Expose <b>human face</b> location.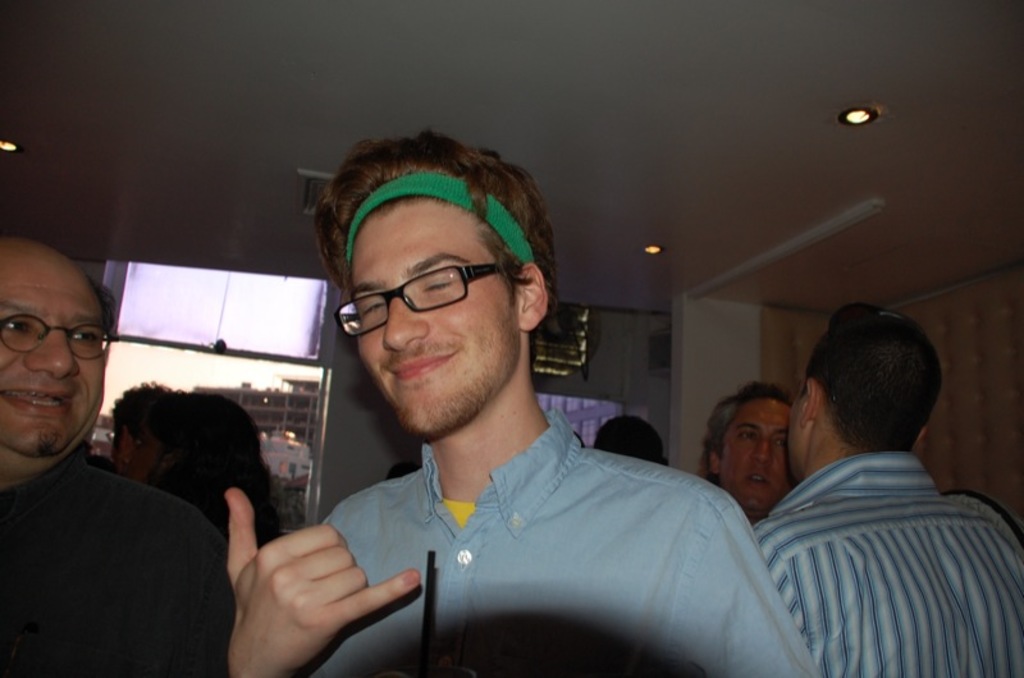
Exposed at select_region(718, 400, 792, 513).
